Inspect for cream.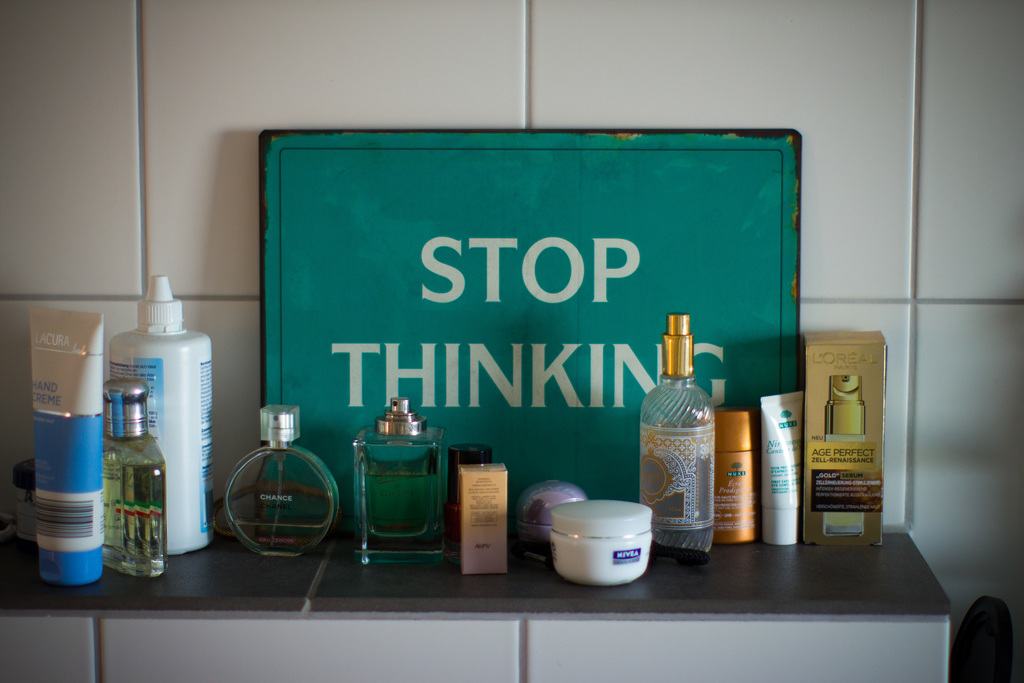
Inspection: pyautogui.locateOnScreen(549, 497, 655, 583).
